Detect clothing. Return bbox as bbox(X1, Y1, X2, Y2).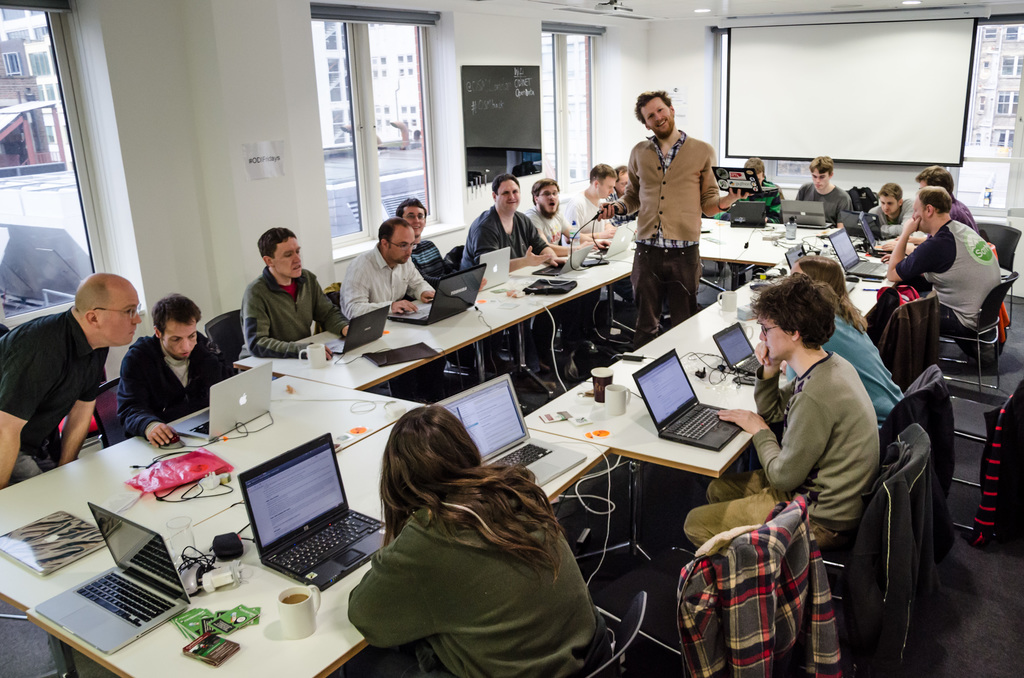
bbox(461, 196, 559, 252).
